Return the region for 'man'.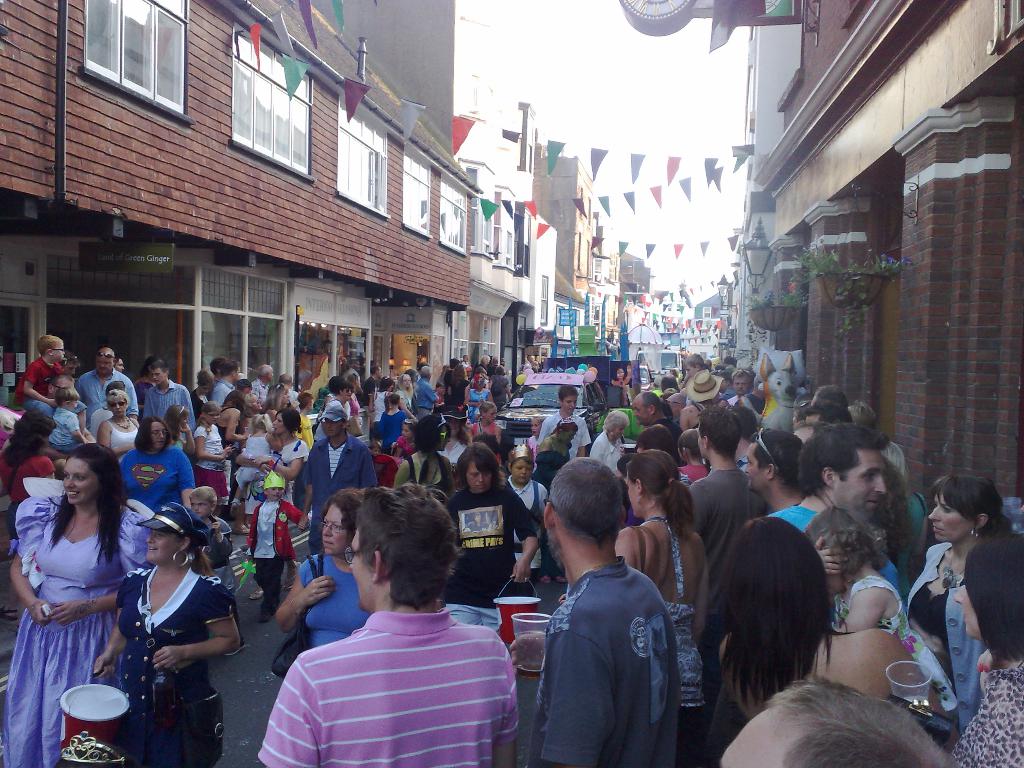
412/365/439/420.
